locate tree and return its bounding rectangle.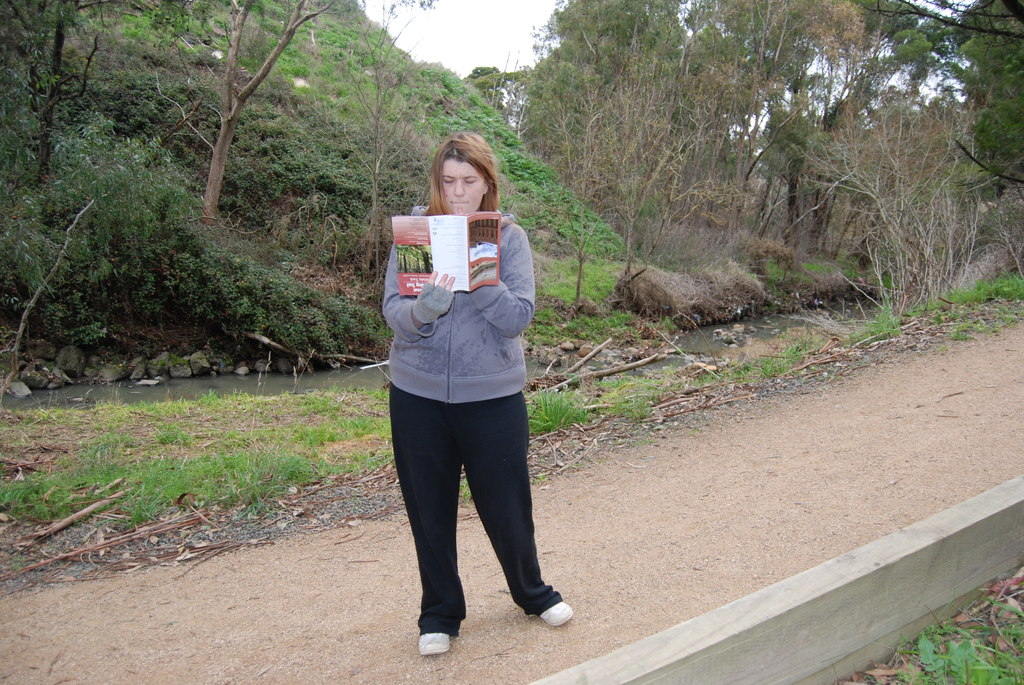
(196, 0, 335, 225).
